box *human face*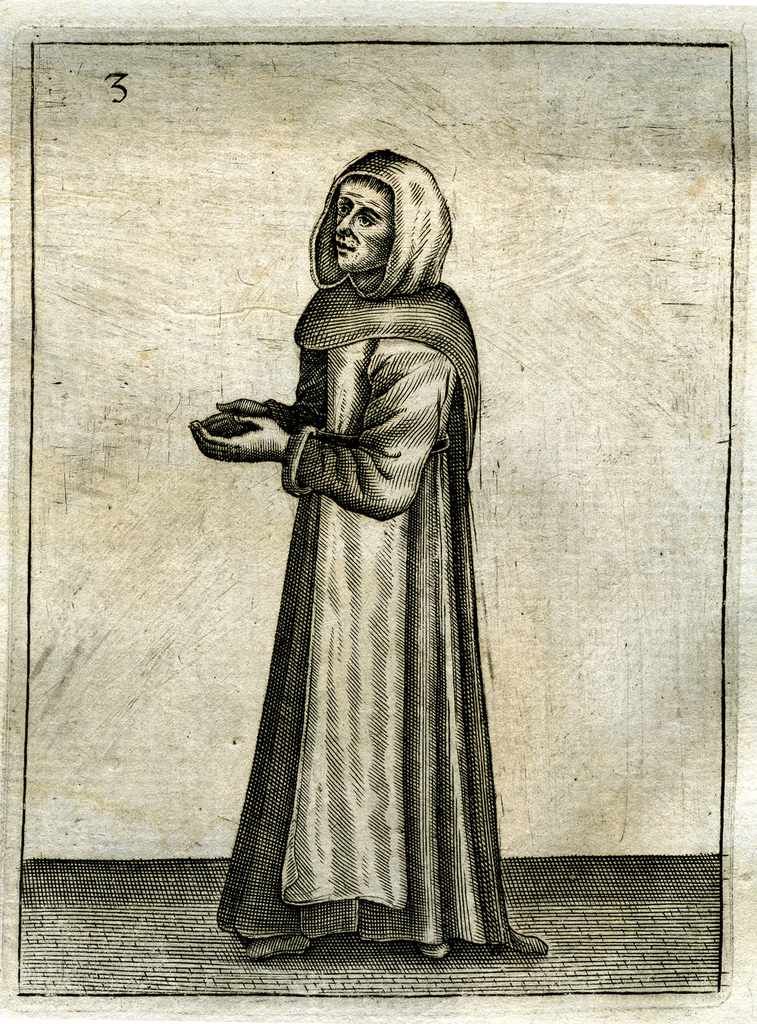
region(333, 168, 393, 285)
